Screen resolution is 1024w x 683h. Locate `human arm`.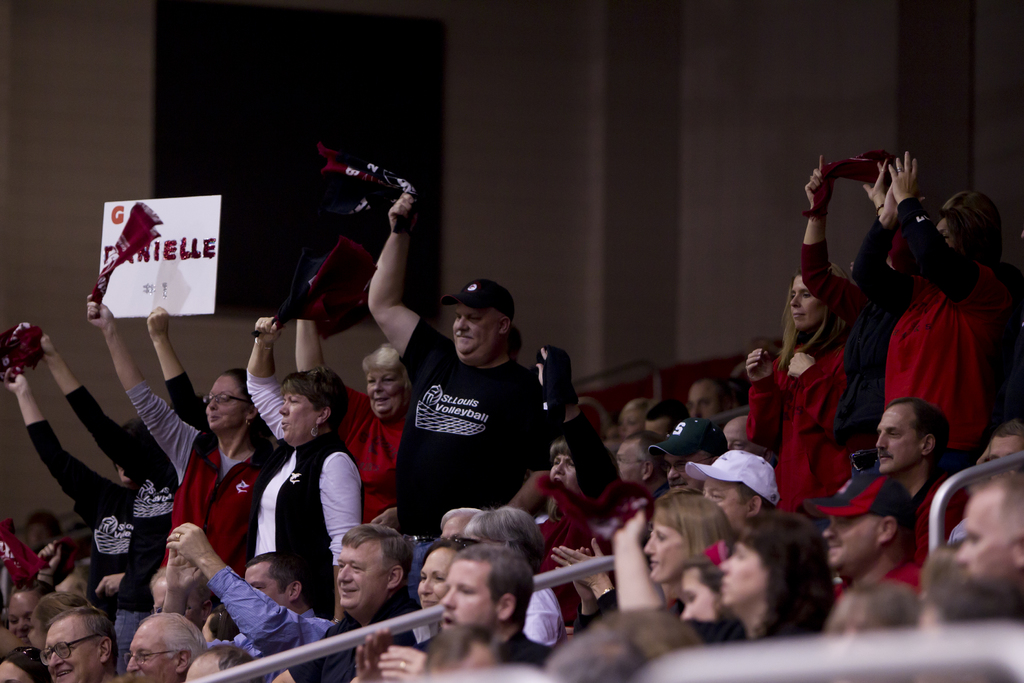
region(845, 182, 913, 309).
